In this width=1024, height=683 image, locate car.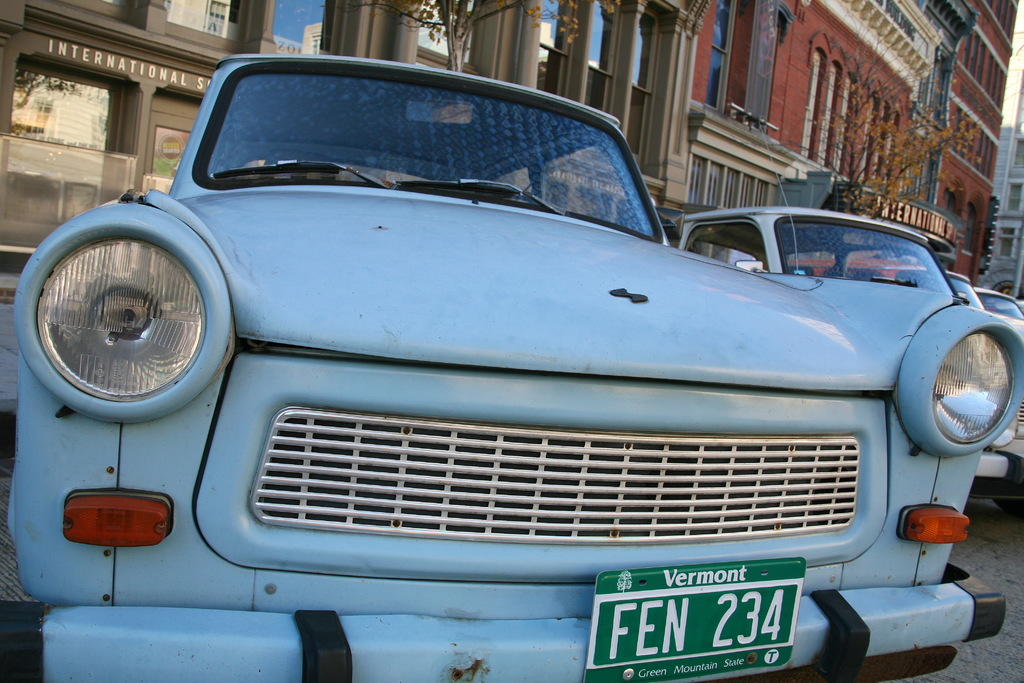
Bounding box: <box>975,287,1023,321</box>.
